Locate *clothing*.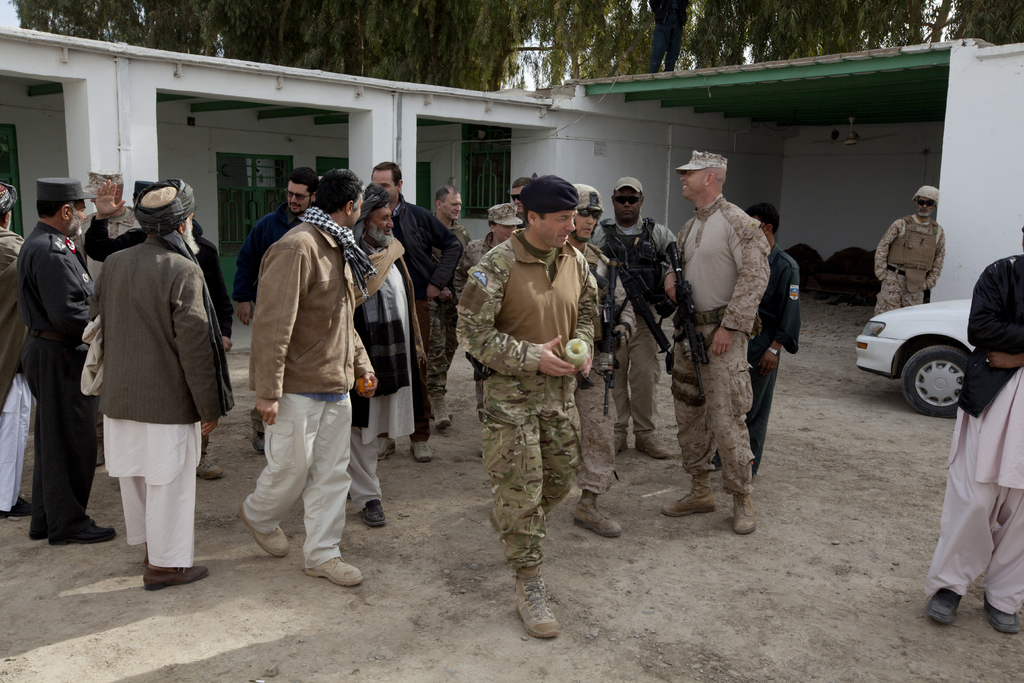
Bounding box: [x1=943, y1=406, x2=1023, y2=614].
